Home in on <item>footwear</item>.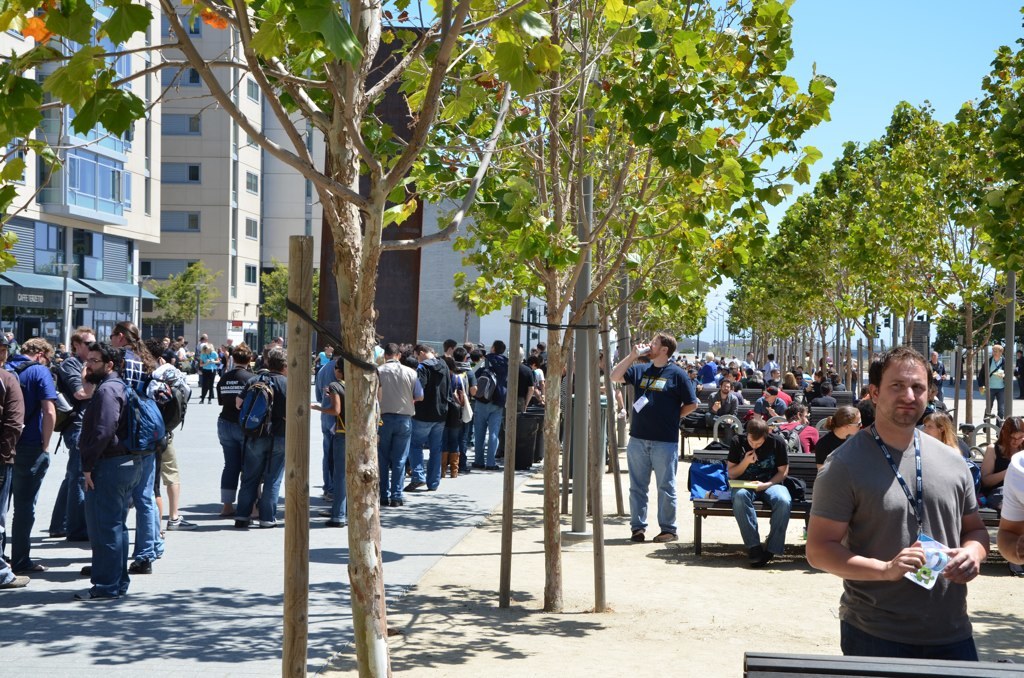
Homed in at (x1=632, y1=528, x2=644, y2=544).
